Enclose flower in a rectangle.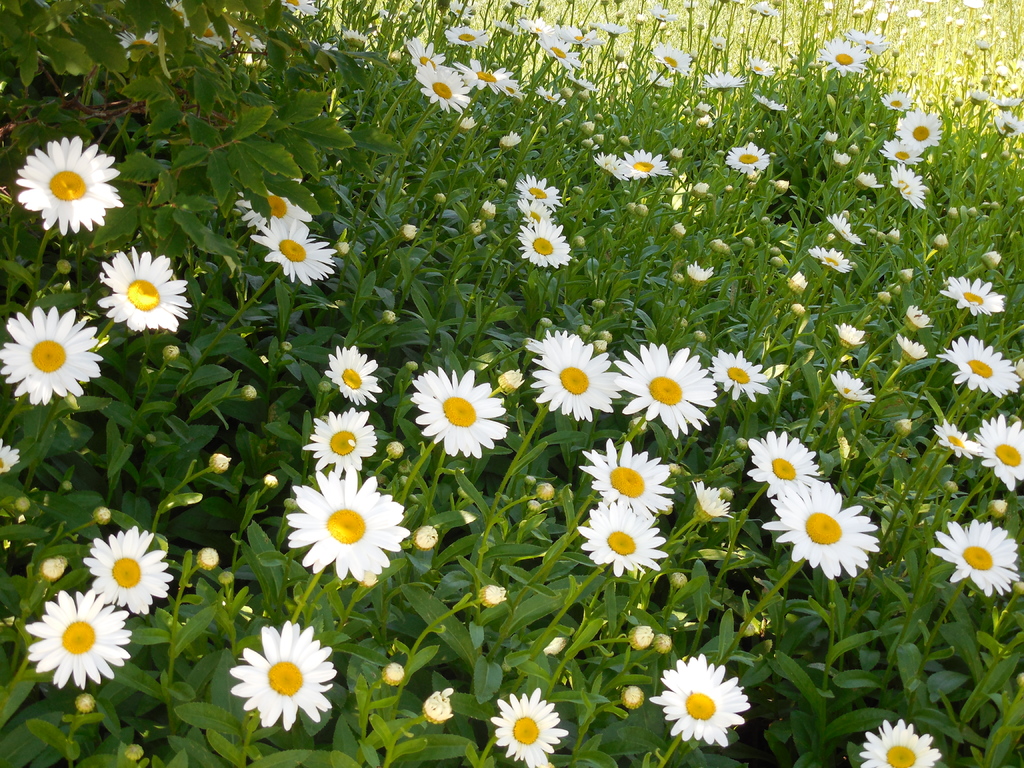
bbox=(0, 307, 103, 401).
